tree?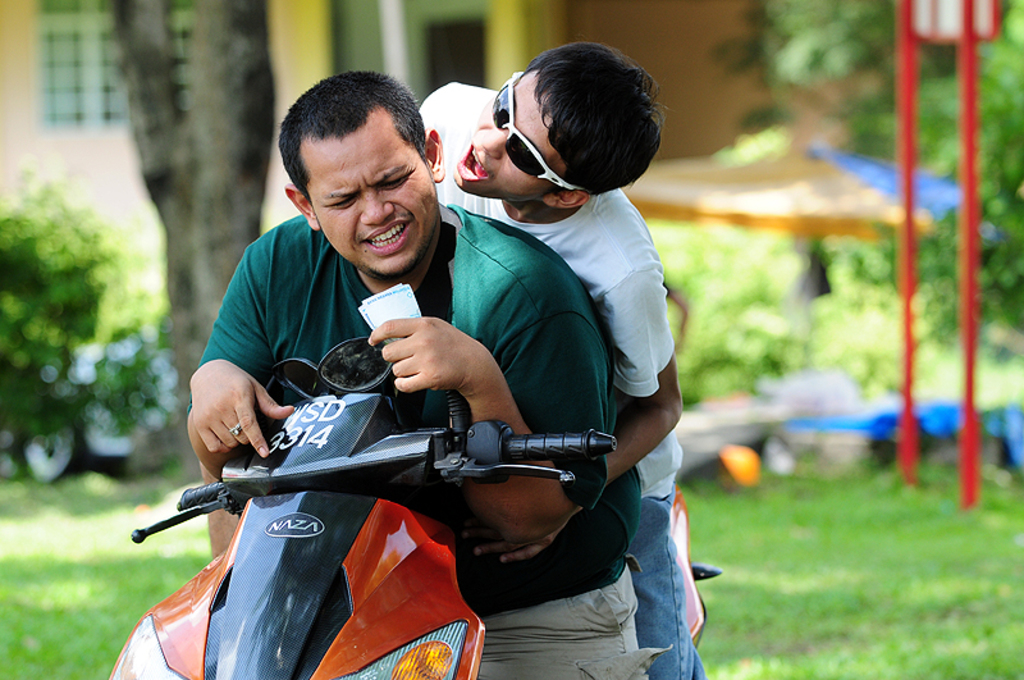
658 0 1023 412
